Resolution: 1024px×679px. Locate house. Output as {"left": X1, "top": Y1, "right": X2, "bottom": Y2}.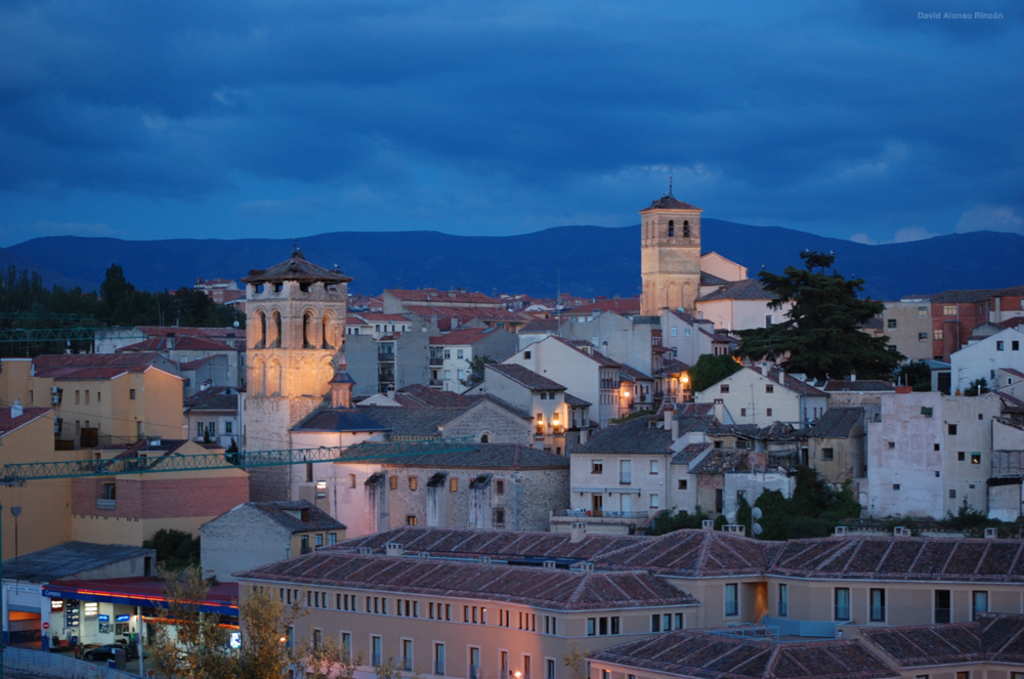
{"left": 176, "top": 385, "right": 253, "bottom": 451}.
